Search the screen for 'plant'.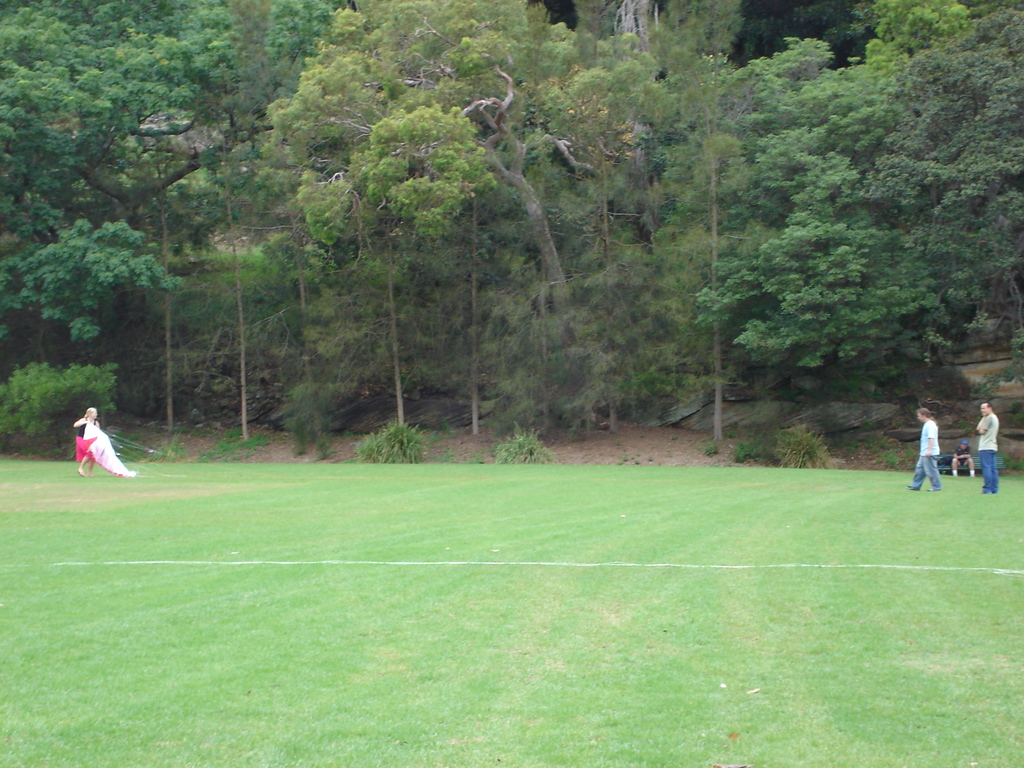
Found at 877, 446, 897, 470.
